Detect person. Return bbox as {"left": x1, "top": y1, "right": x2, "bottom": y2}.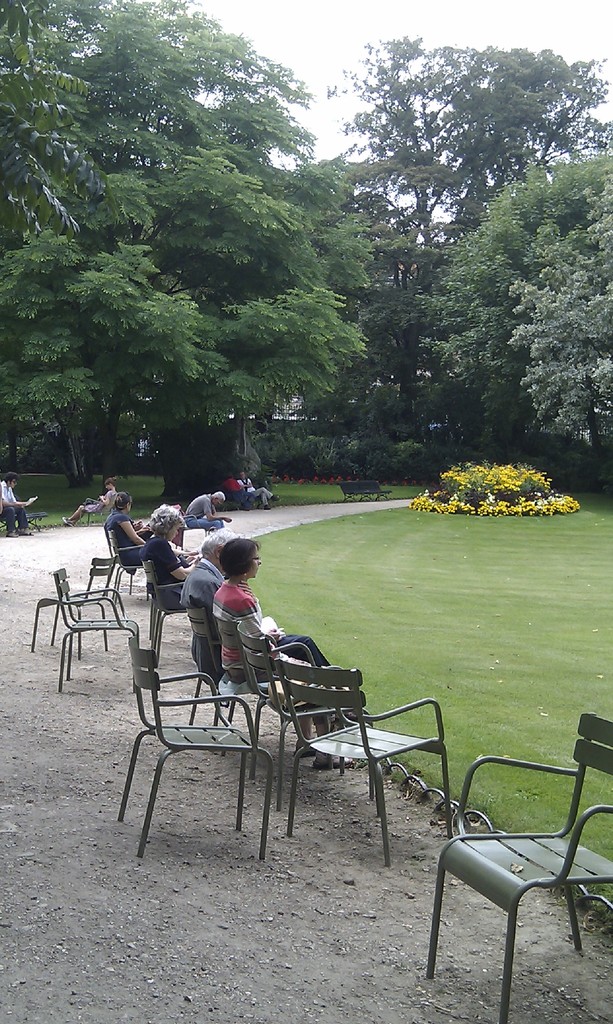
{"left": 211, "top": 535, "right": 378, "bottom": 771}.
